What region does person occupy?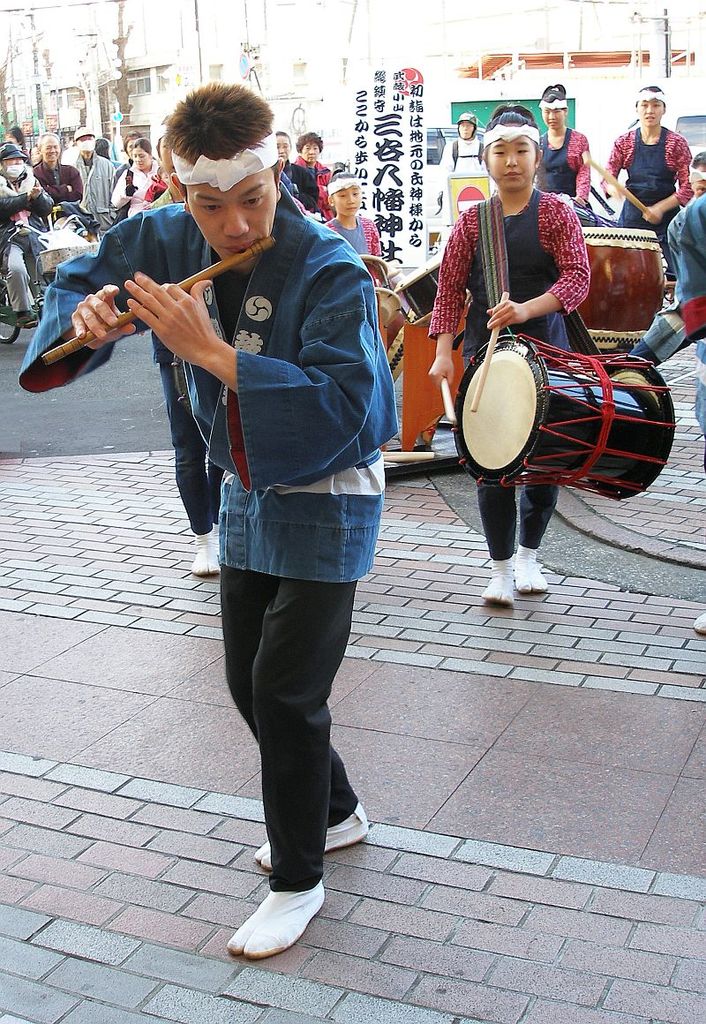
<bbox>537, 78, 597, 205</bbox>.
